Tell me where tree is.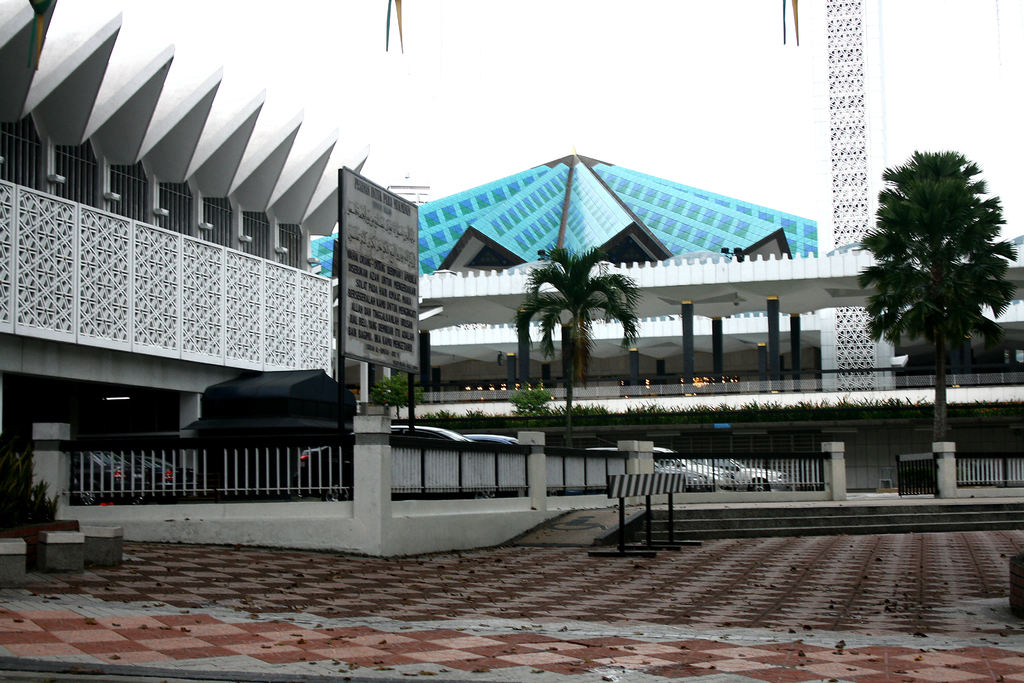
tree is at pyautogui.locateOnScreen(513, 232, 641, 442).
